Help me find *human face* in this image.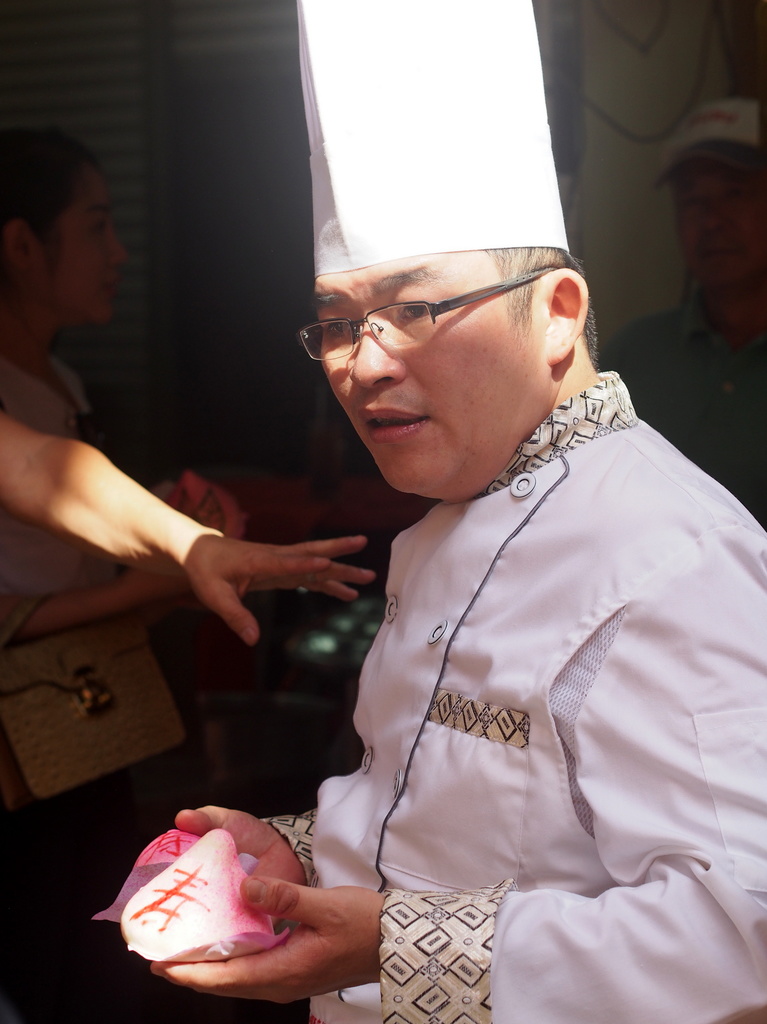
Found it: rect(317, 257, 545, 491).
